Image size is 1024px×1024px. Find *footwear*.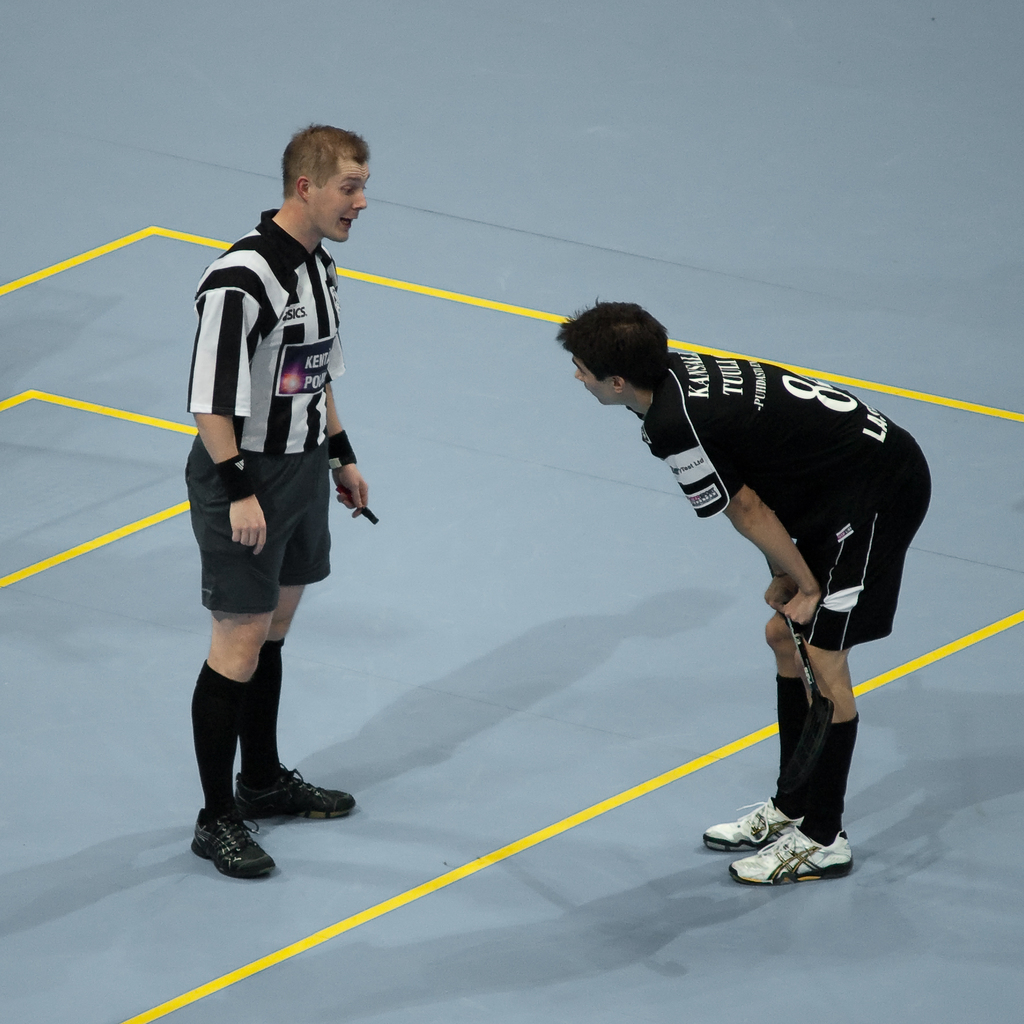
bbox(235, 758, 356, 824).
